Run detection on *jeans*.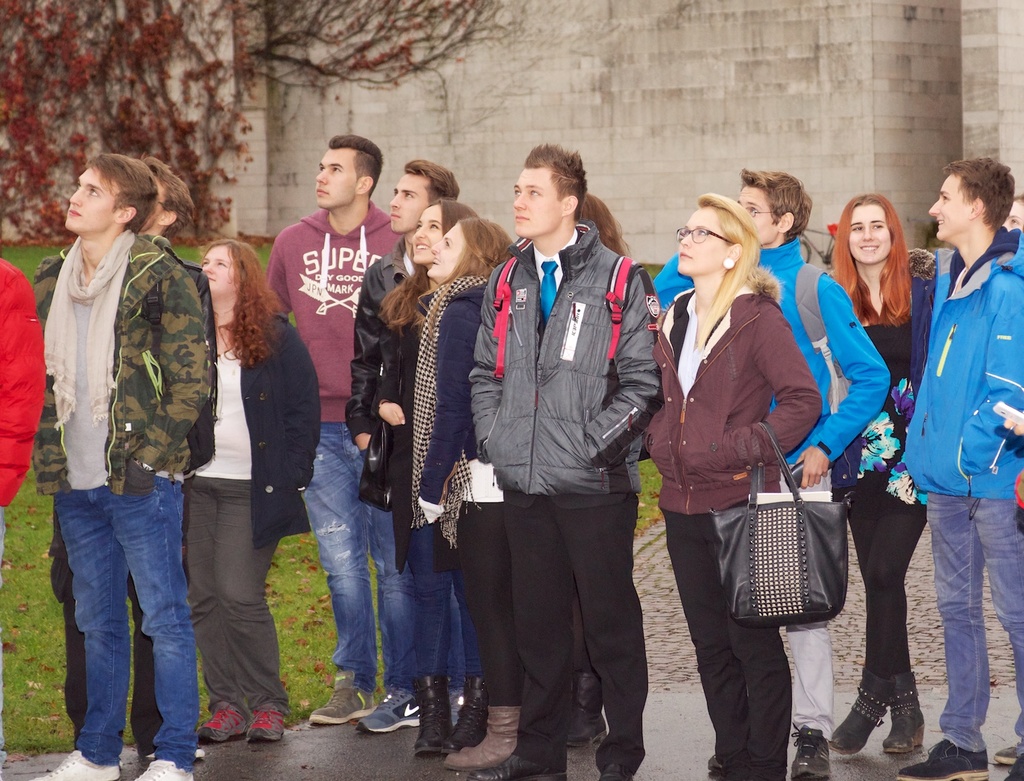
Result: <bbox>924, 493, 1022, 747</bbox>.
